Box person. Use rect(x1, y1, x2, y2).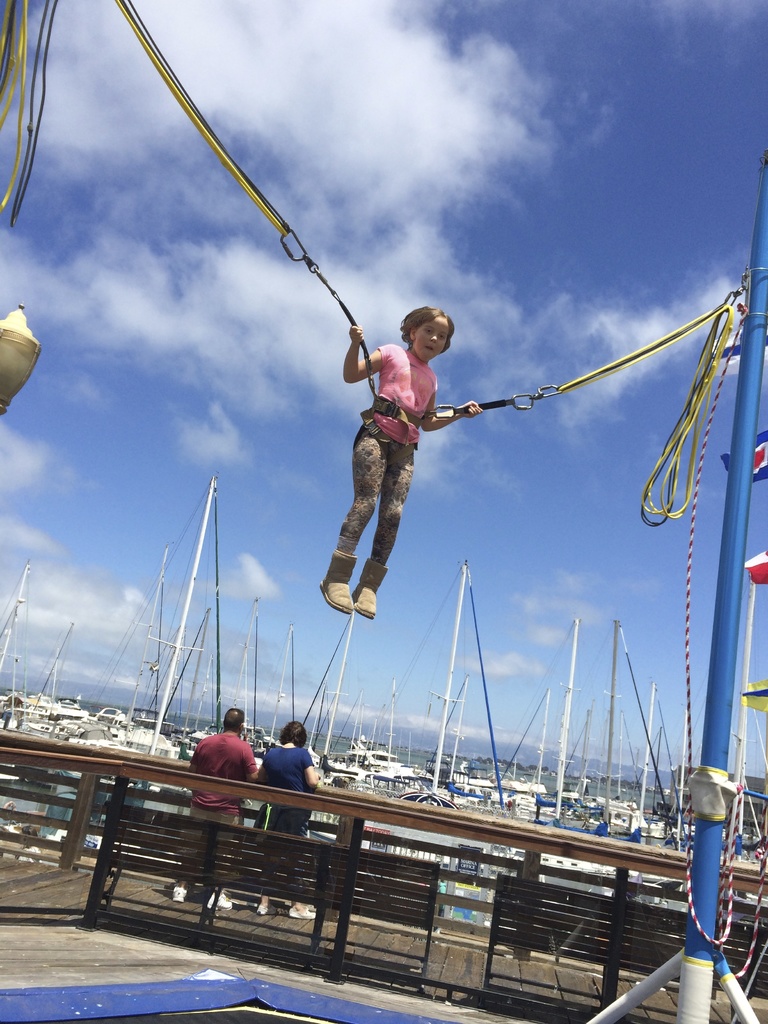
rect(168, 705, 259, 909).
